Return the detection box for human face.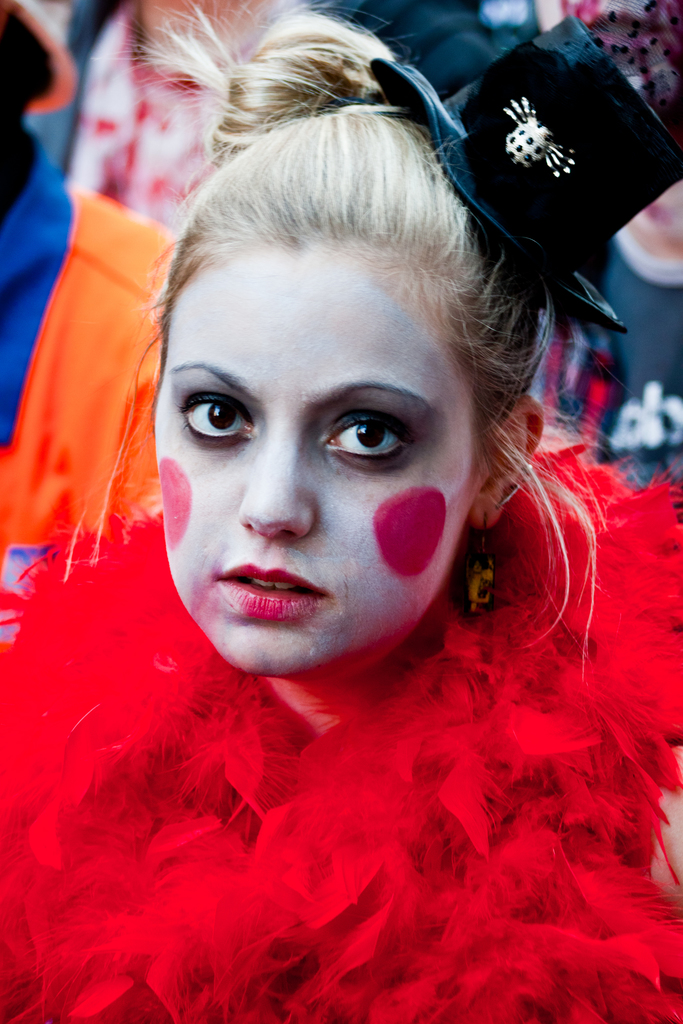
BBox(153, 255, 475, 673).
